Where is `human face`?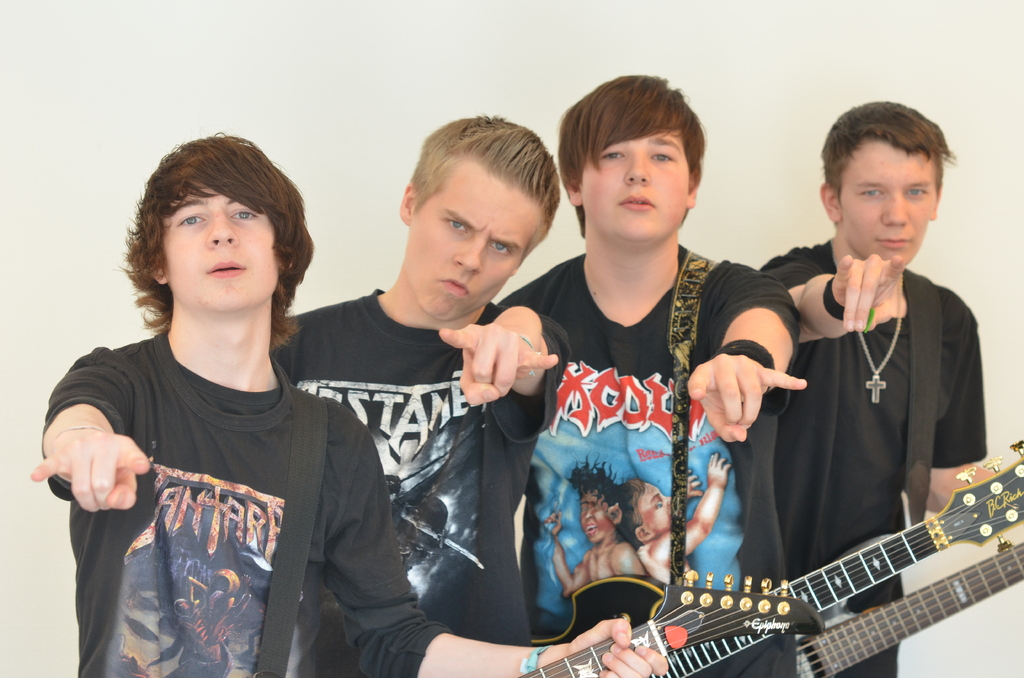
<region>163, 189, 276, 316</region>.
